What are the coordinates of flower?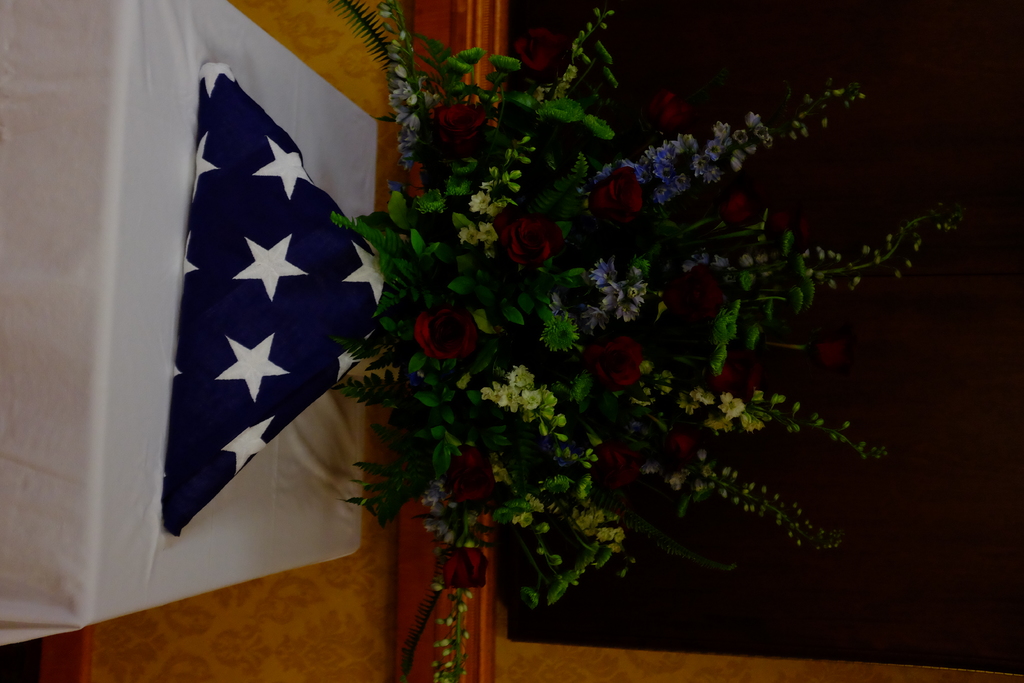
586,332,643,388.
